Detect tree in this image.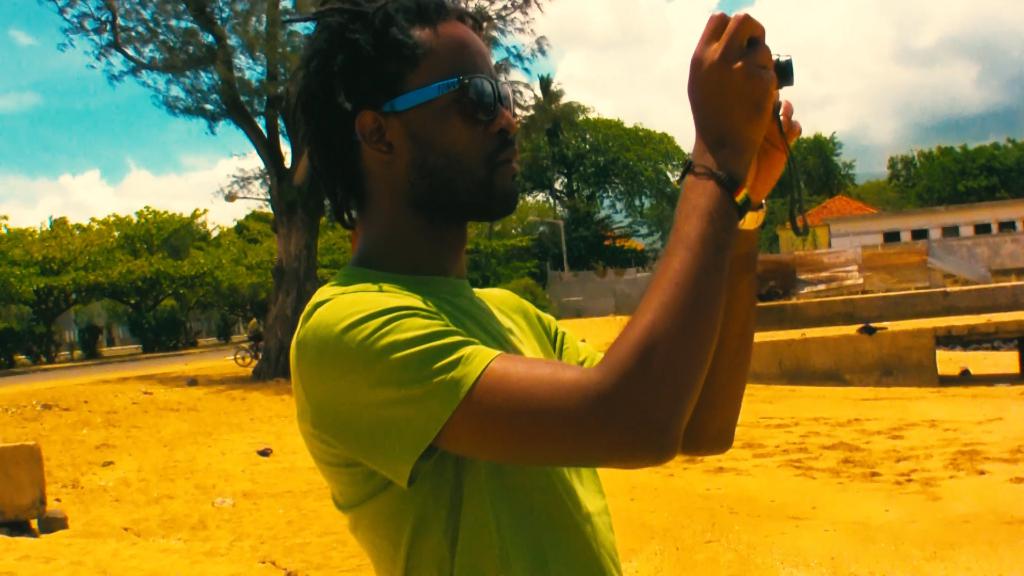
Detection: [x1=36, y1=0, x2=551, y2=387].
